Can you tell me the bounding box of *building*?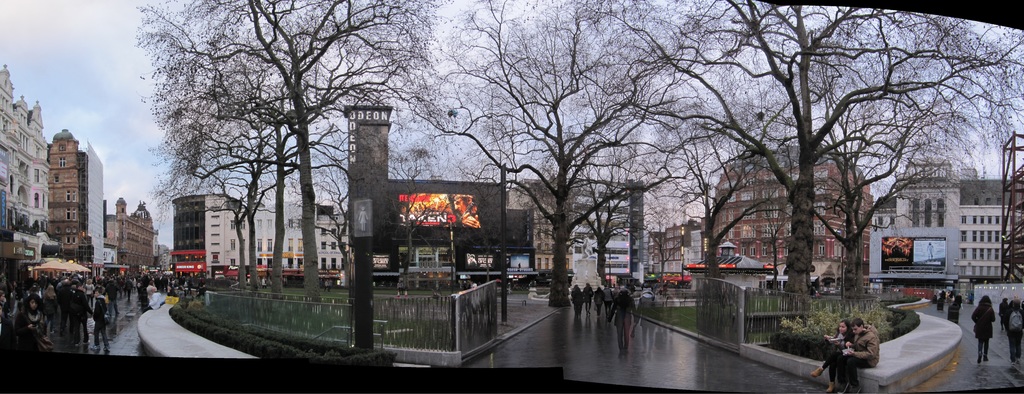
<box>873,168,1021,280</box>.
